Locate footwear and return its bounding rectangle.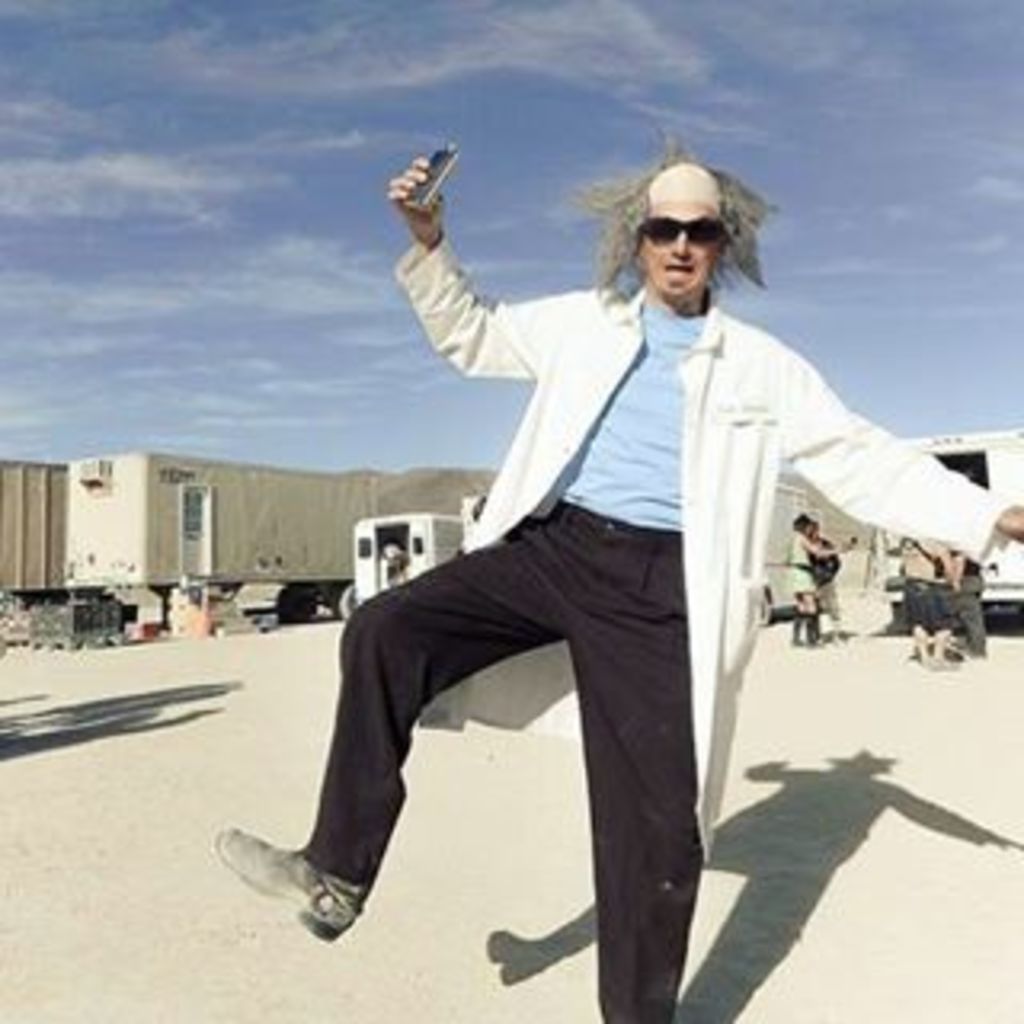
detection(224, 829, 378, 944).
